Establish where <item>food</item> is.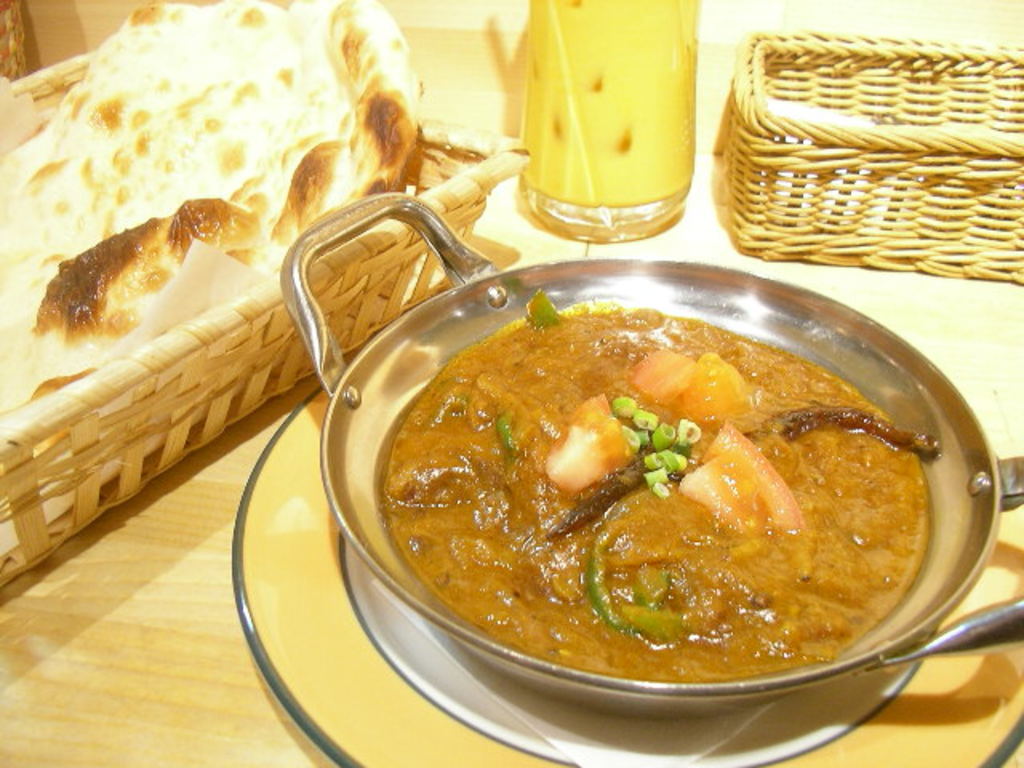
Established at left=0, top=0, right=424, bottom=421.
